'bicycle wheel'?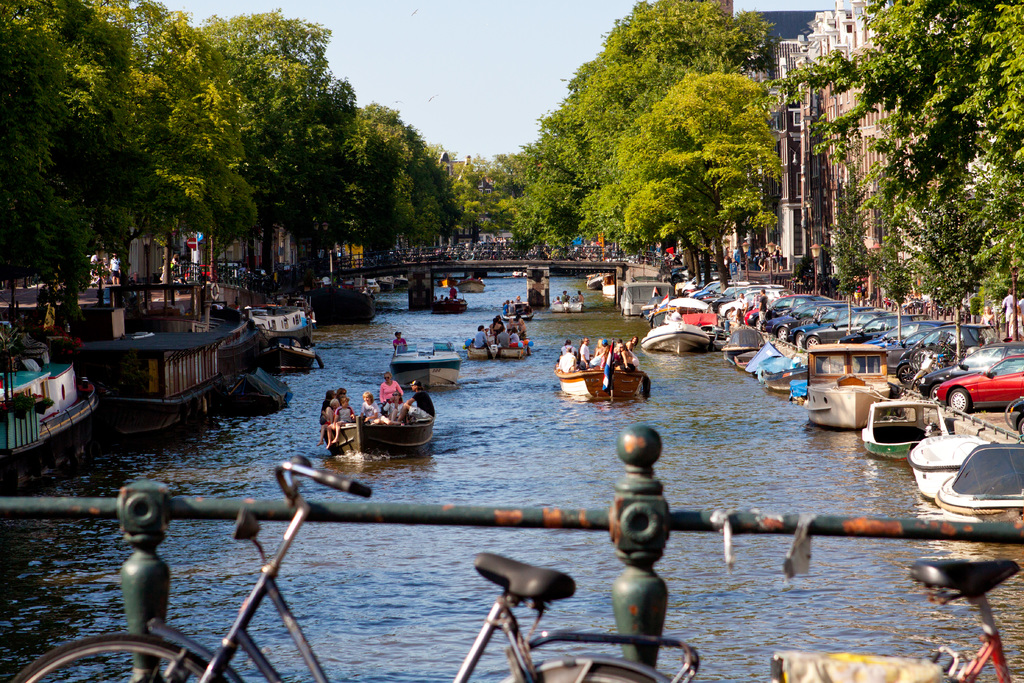
x1=8 y1=634 x2=230 y2=682
